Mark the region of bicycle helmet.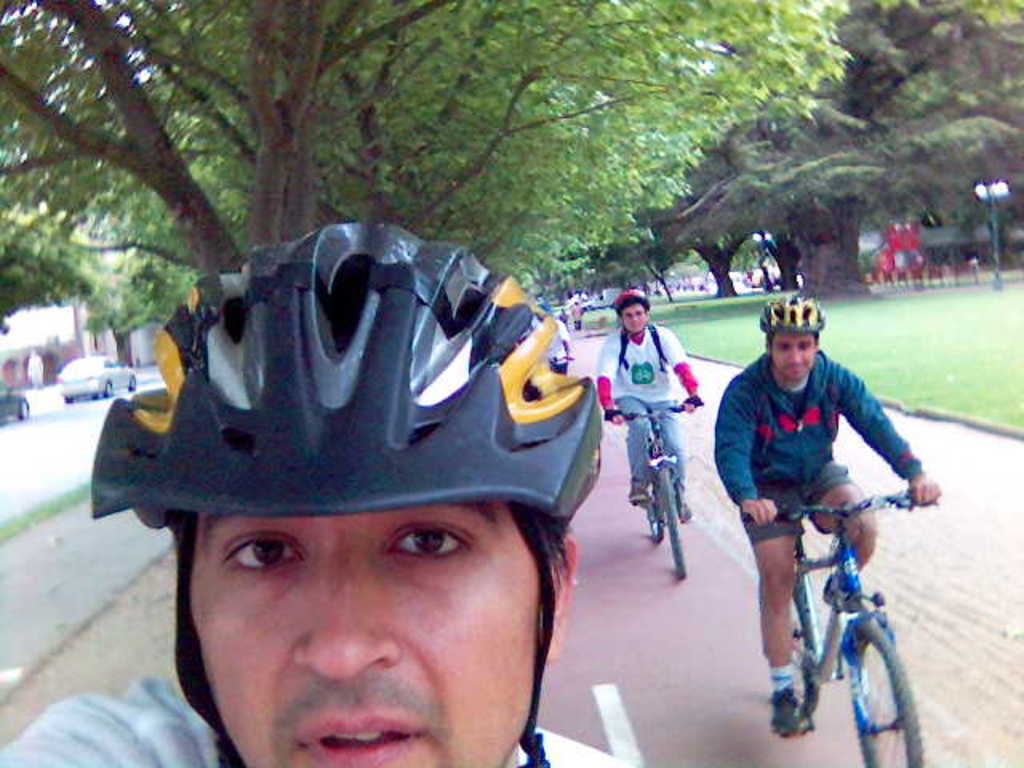
Region: bbox=(770, 293, 826, 326).
